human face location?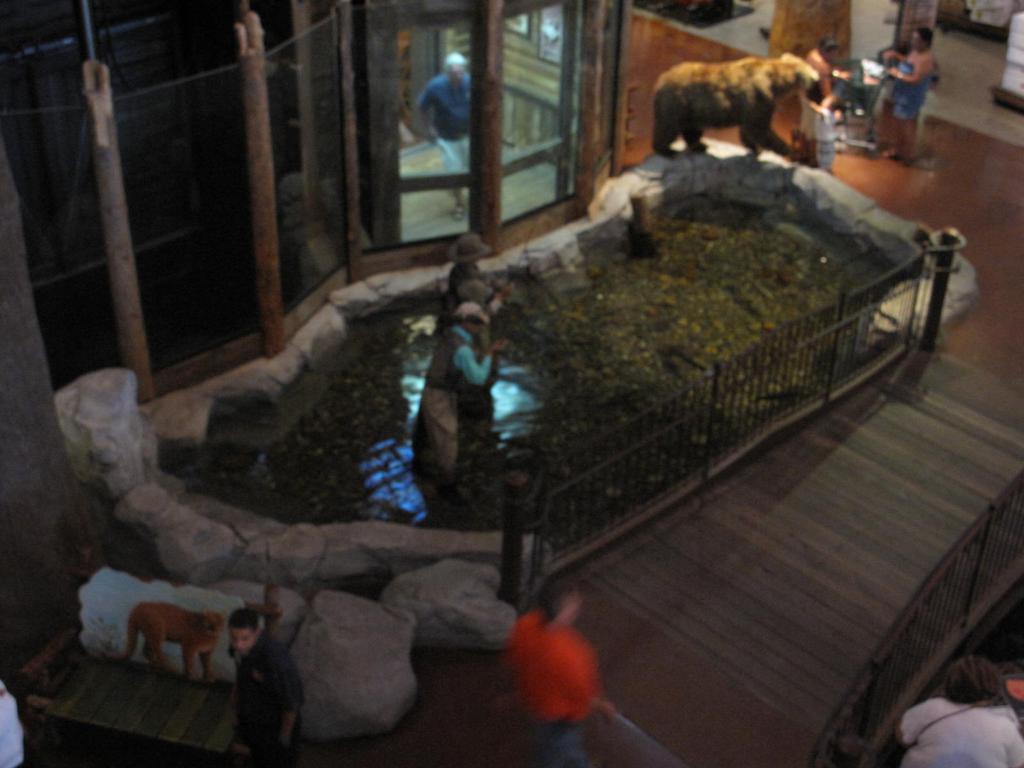
crop(228, 627, 255, 653)
